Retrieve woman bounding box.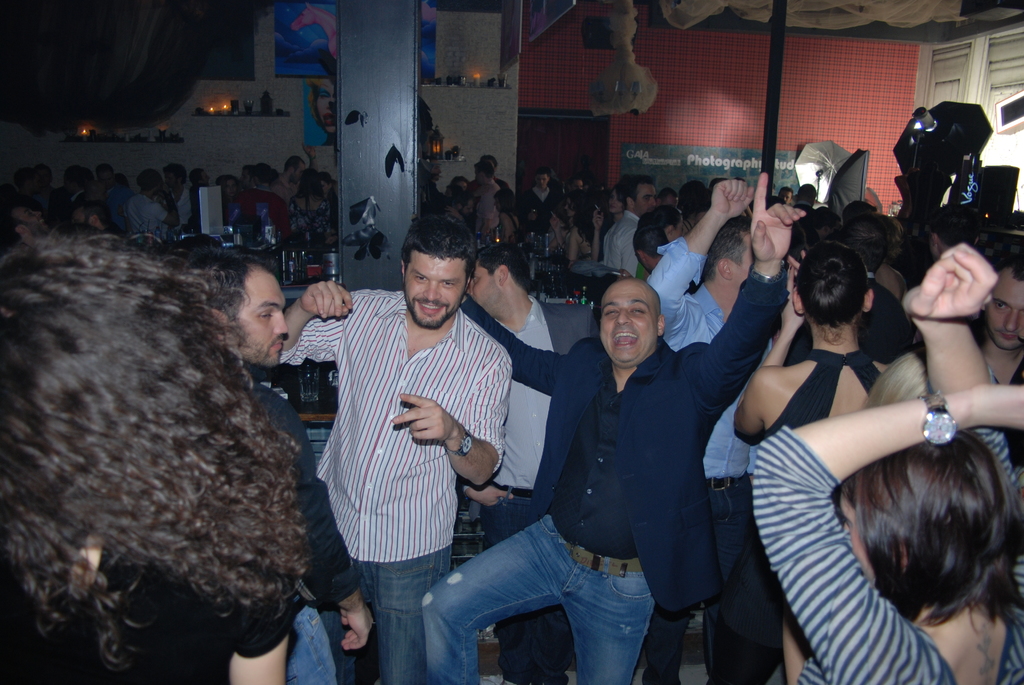
Bounding box: pyautogui.locateOnScreen(750, 382, 1023, 684).
